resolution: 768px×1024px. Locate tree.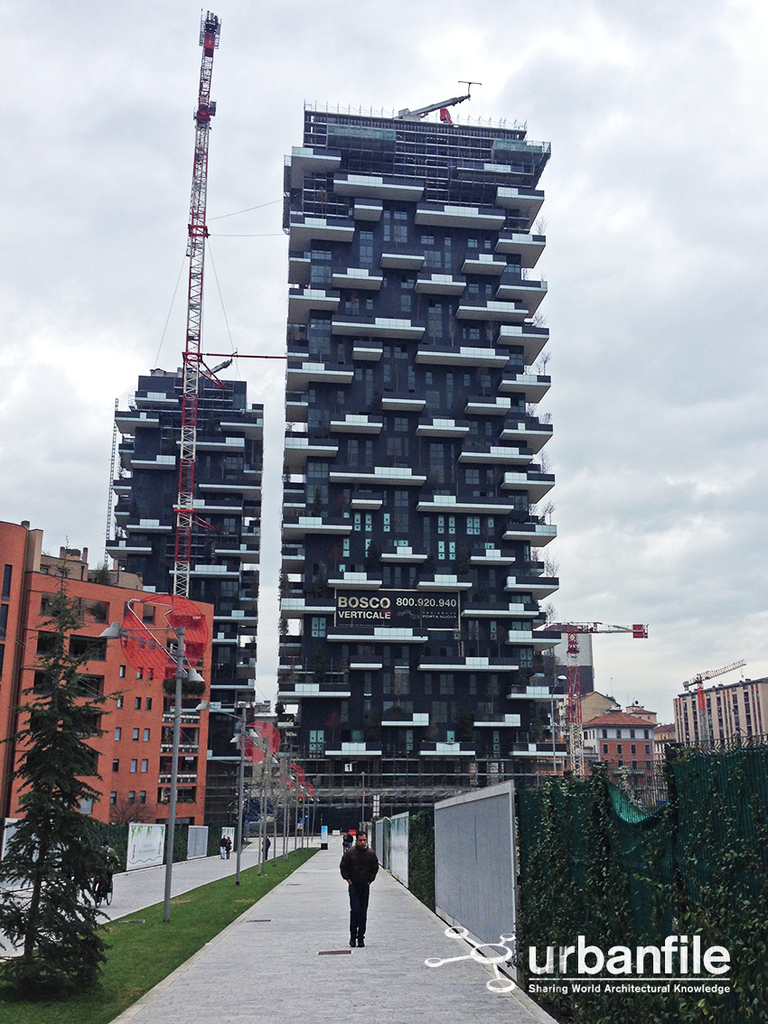
<box>0,531,127,994</box>.
